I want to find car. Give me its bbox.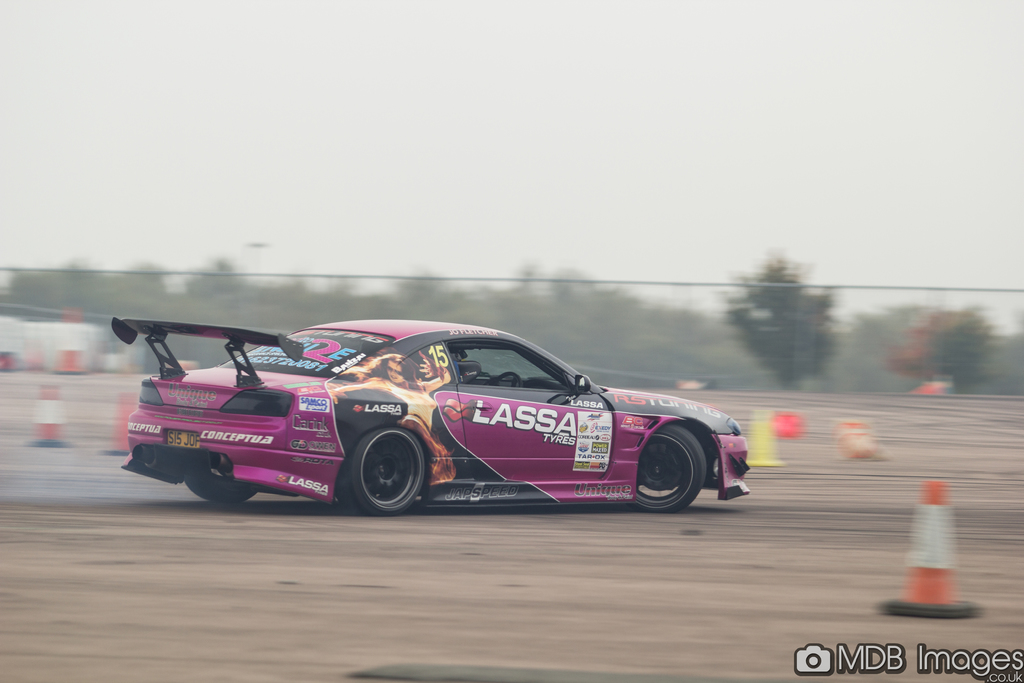
112,313,753,518.
